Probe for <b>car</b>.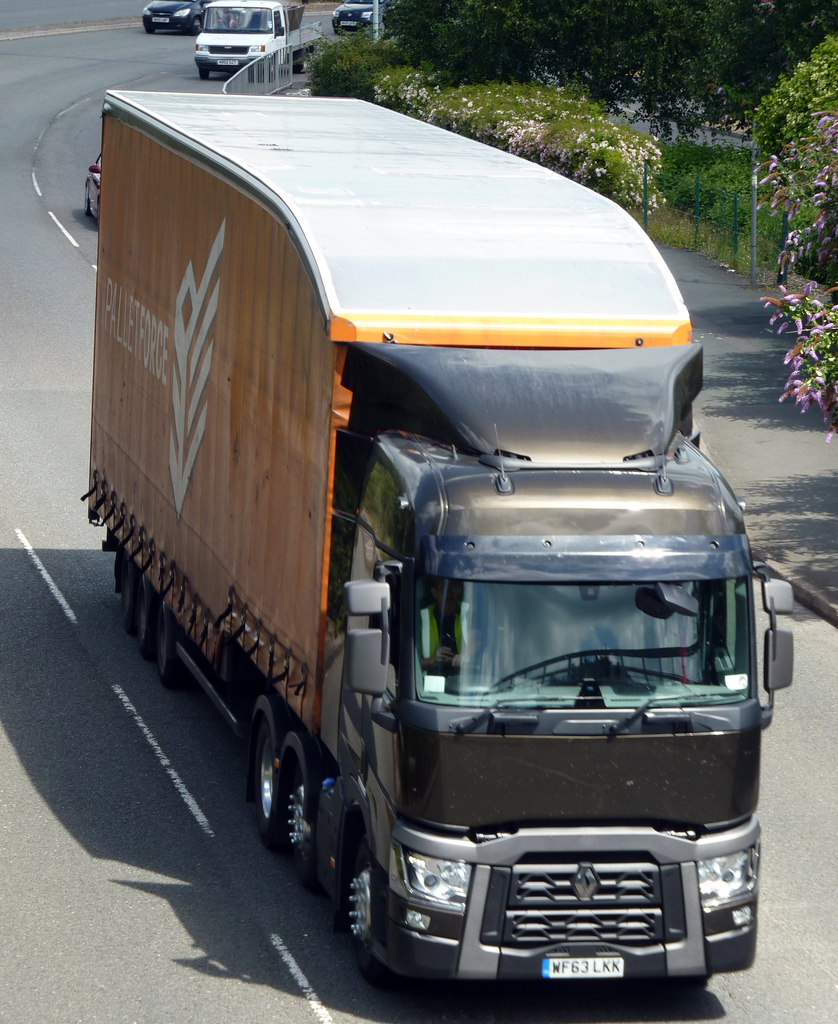
Probe result: [x1=144, y1=0, x2=210, y2=34].
